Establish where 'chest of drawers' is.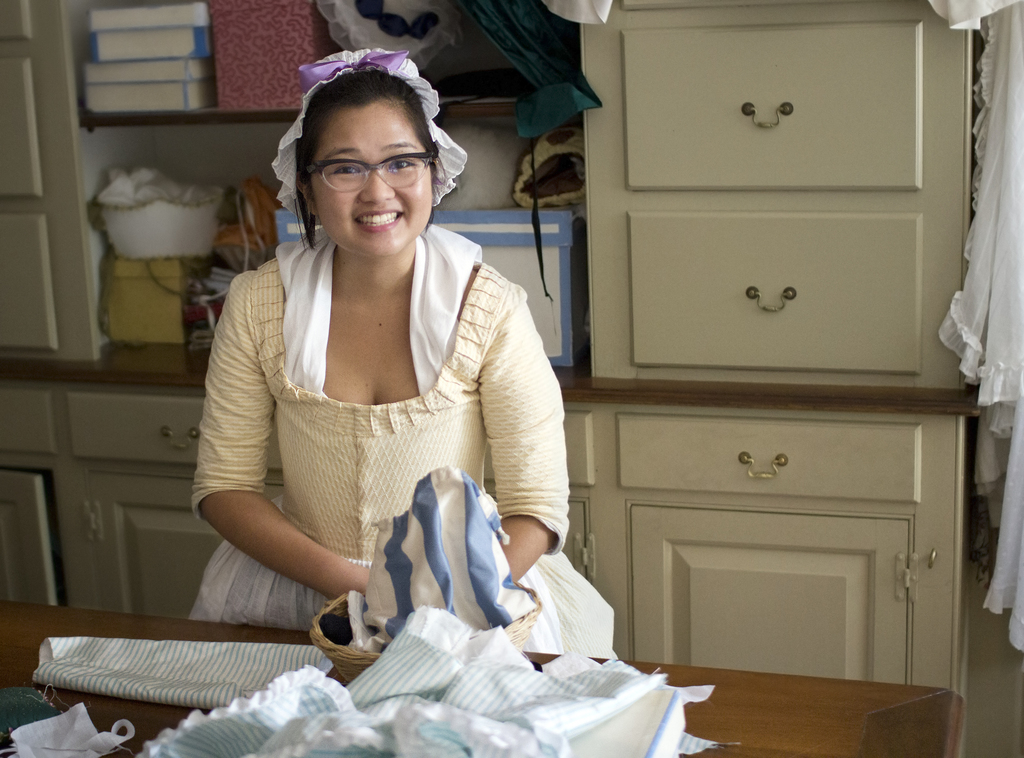
Established at (590, 0, 968, 389).
